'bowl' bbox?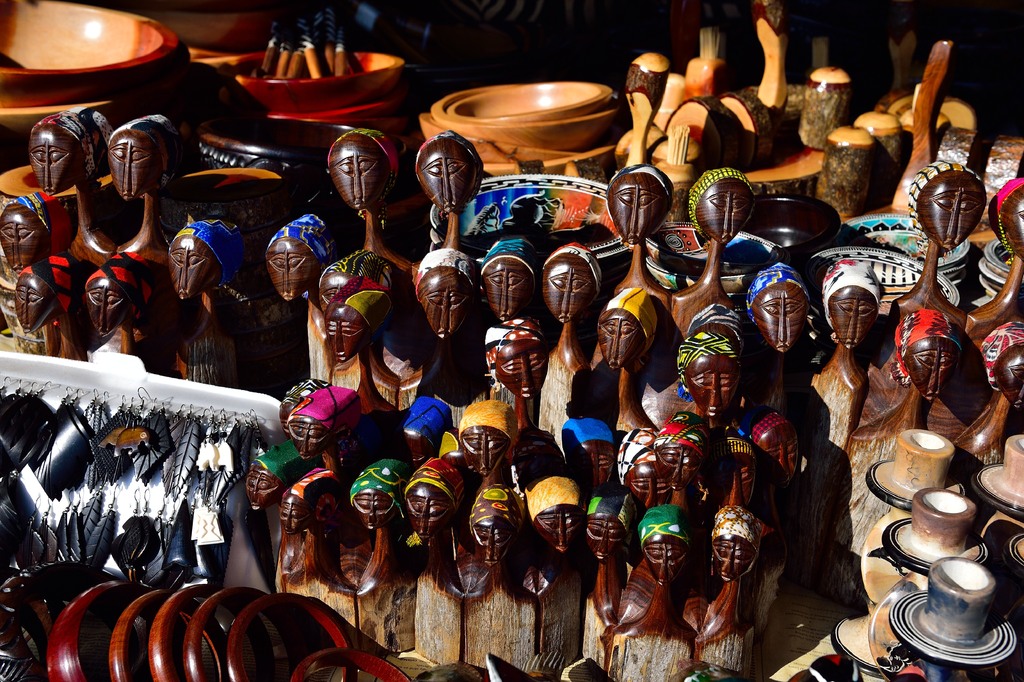
<bbox>268, 79, 408, 117</bbox>
